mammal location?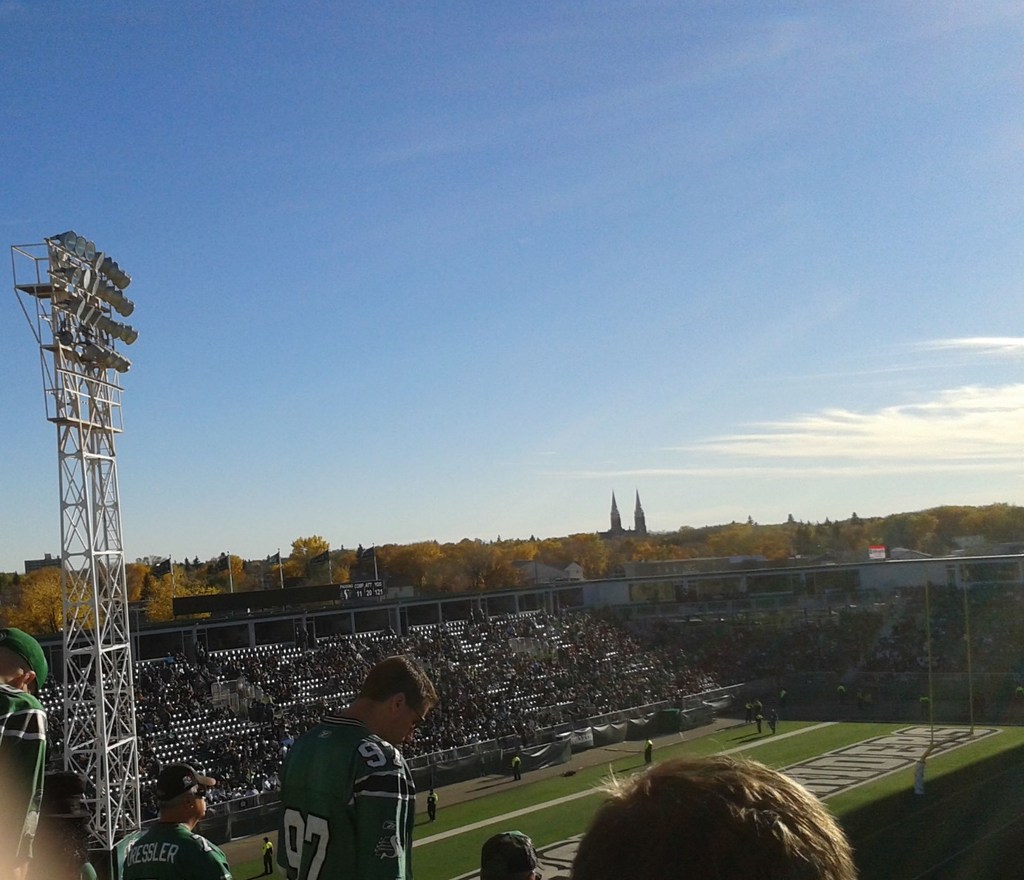
select_region(643, 738, 655, 764)
